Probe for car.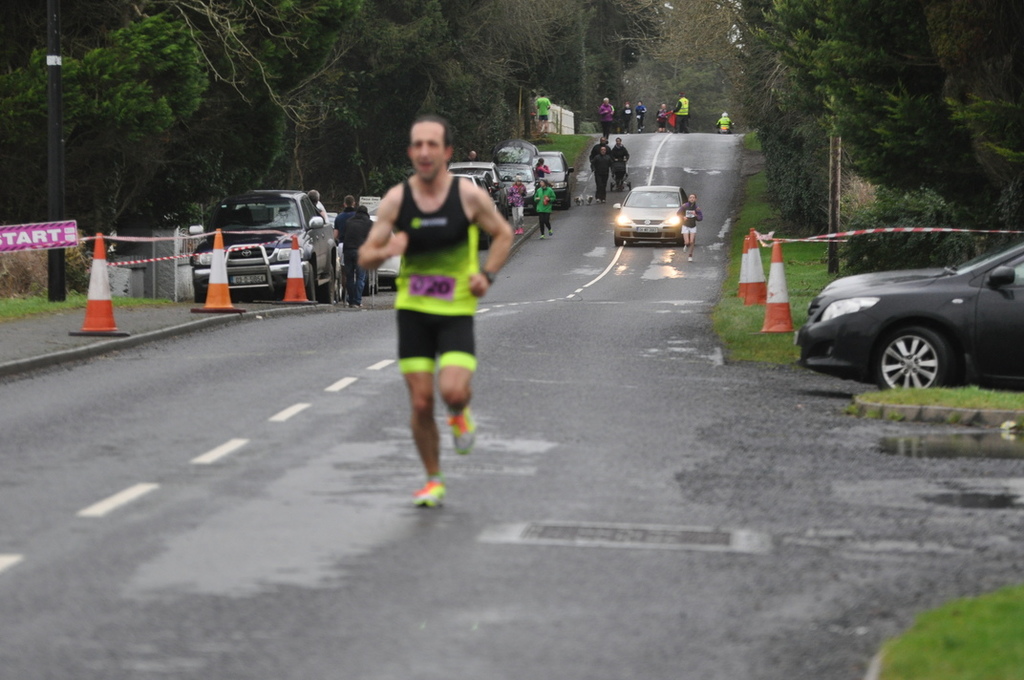
Probe result: [x1=541, y1=149, x2=569, y2=214].
